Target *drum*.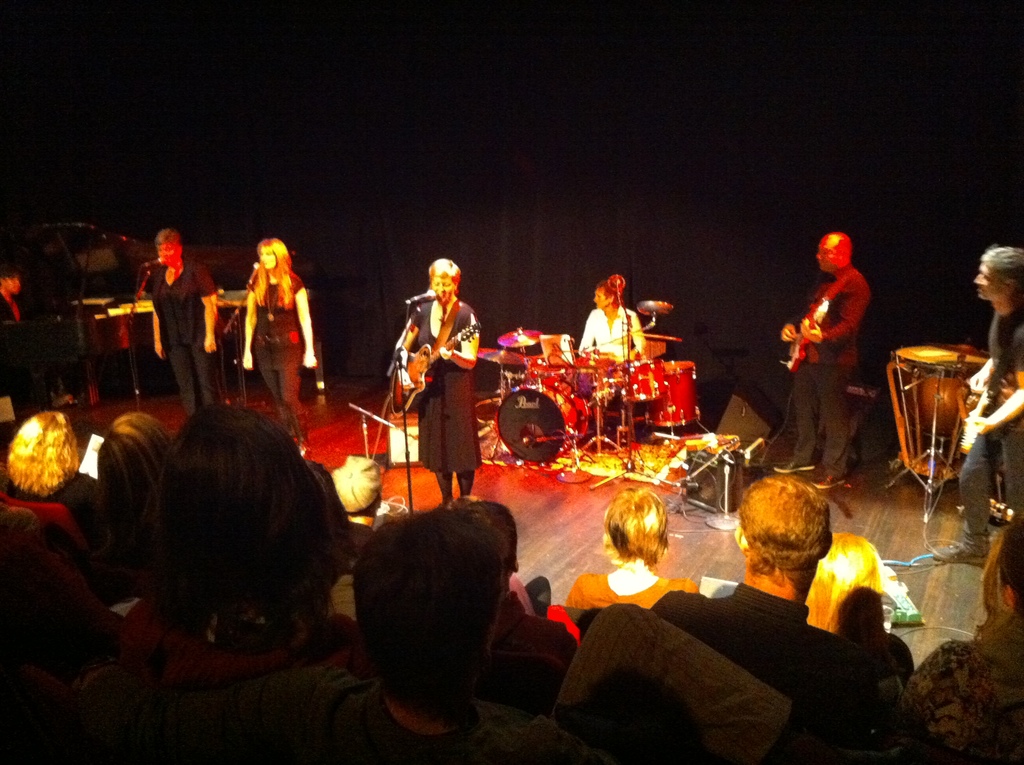
Target region: left=612, top=358, right=668, bottom=402.
